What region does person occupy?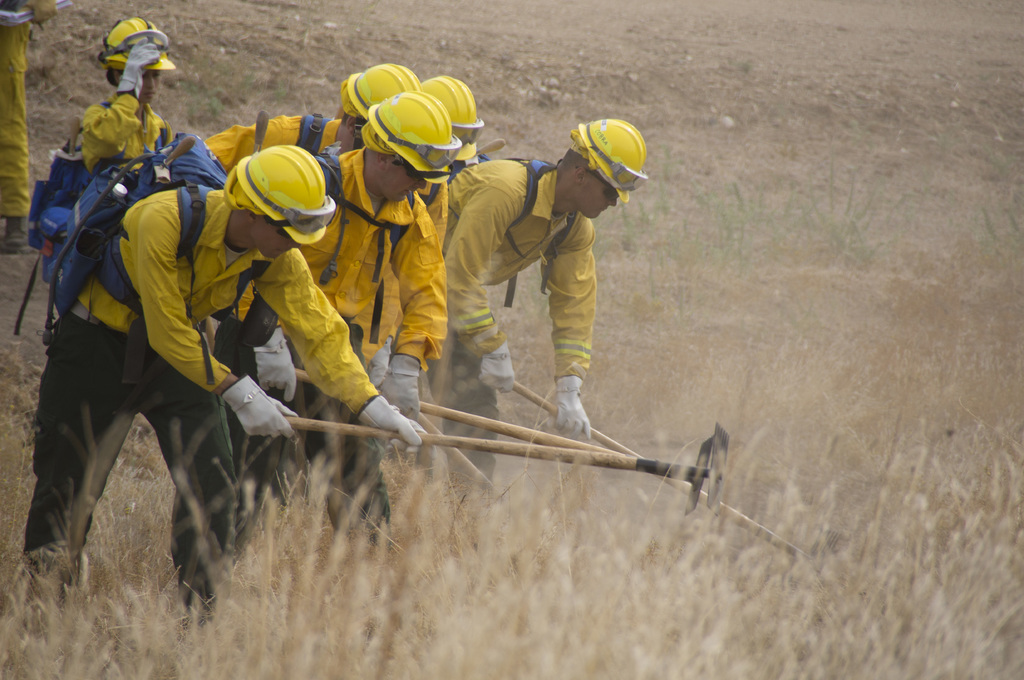
[203,62,445,246].
